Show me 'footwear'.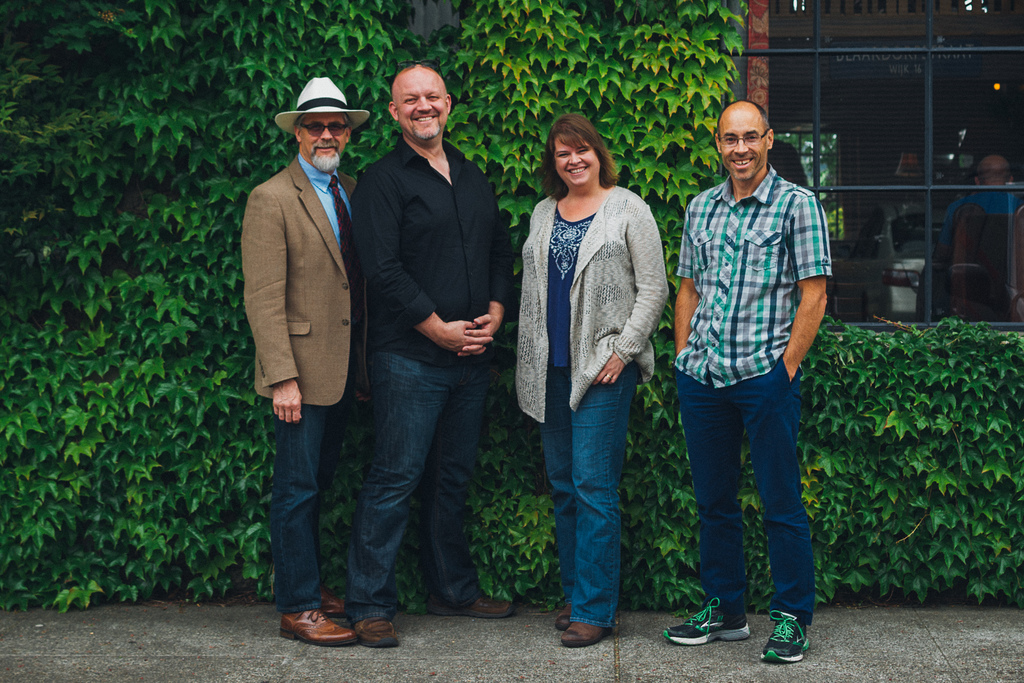
'footwear' is here: (left=351, top=613, right=400, bottom=651).
